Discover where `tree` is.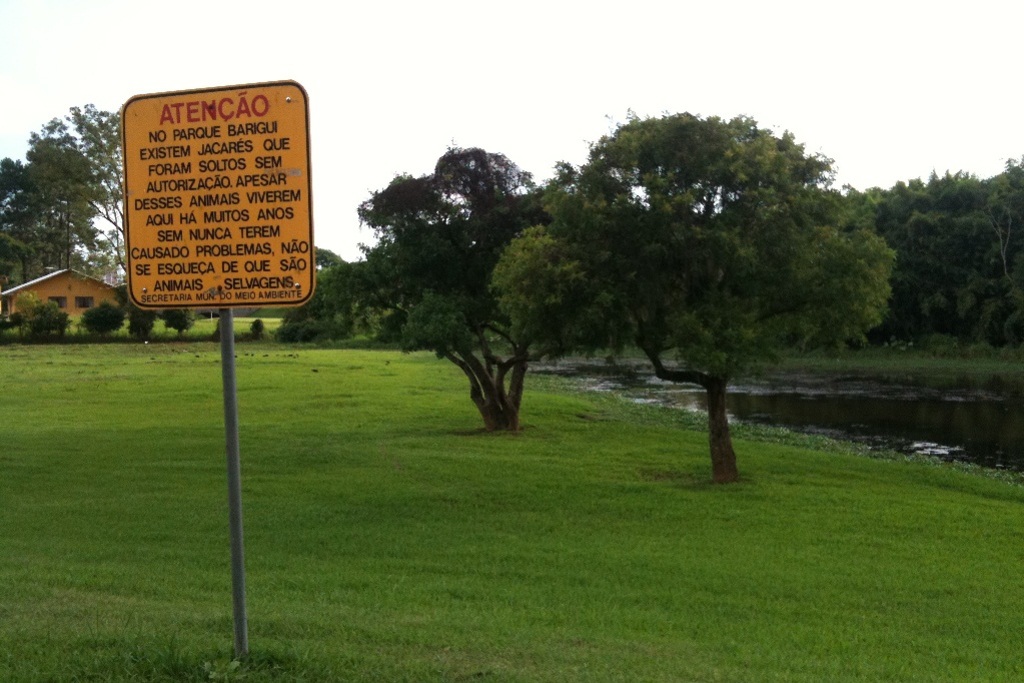
Discovered at detection(25, 96, 130, 282).
